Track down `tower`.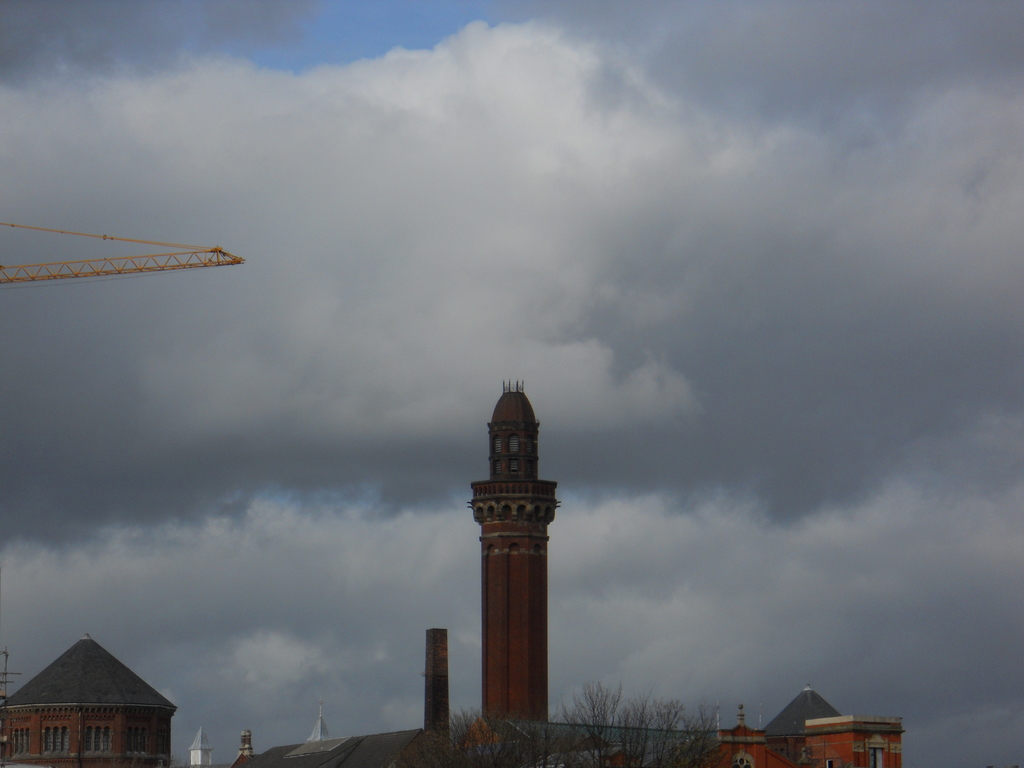
Tracked to <region>447, 364, 573, 714</region>.
